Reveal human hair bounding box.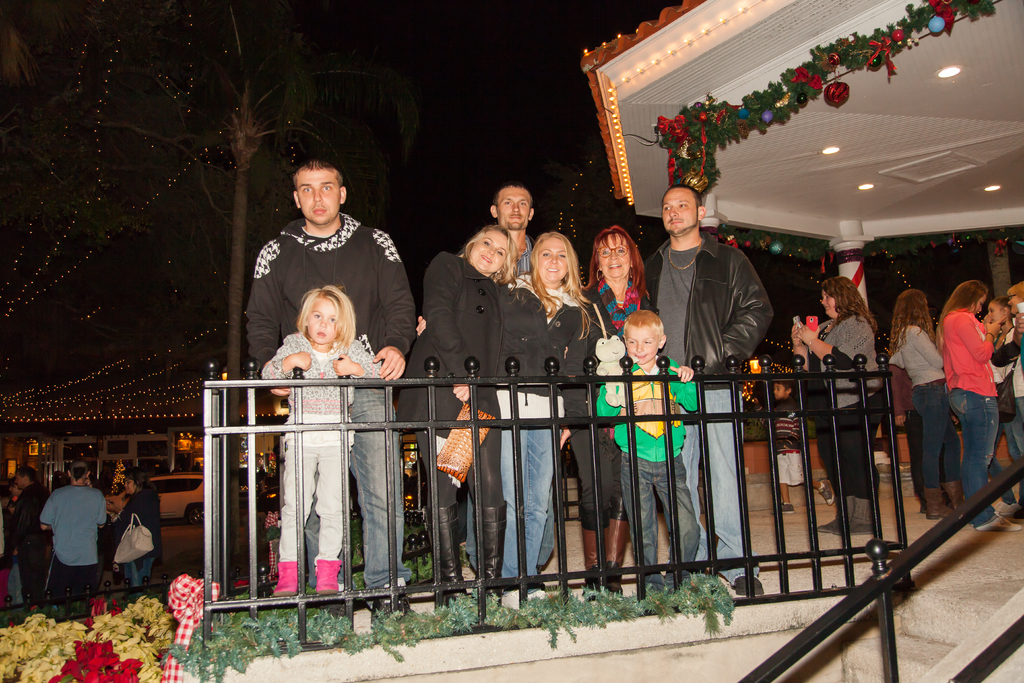
Revealed: <region>584, 226, 653, 306</region>.
